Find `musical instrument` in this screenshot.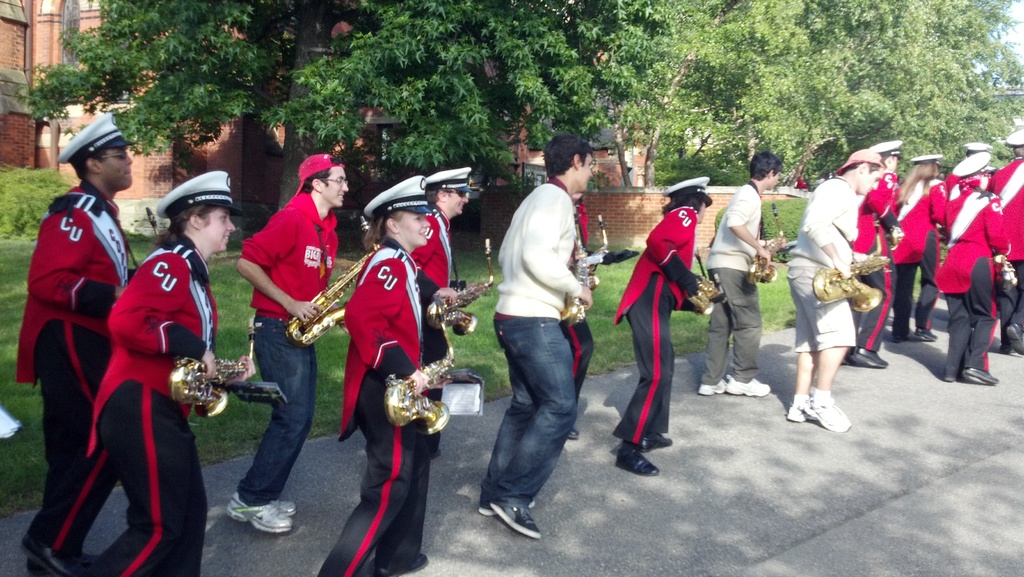
The bounding box for `musical instrument` is [692,249,729,318].
